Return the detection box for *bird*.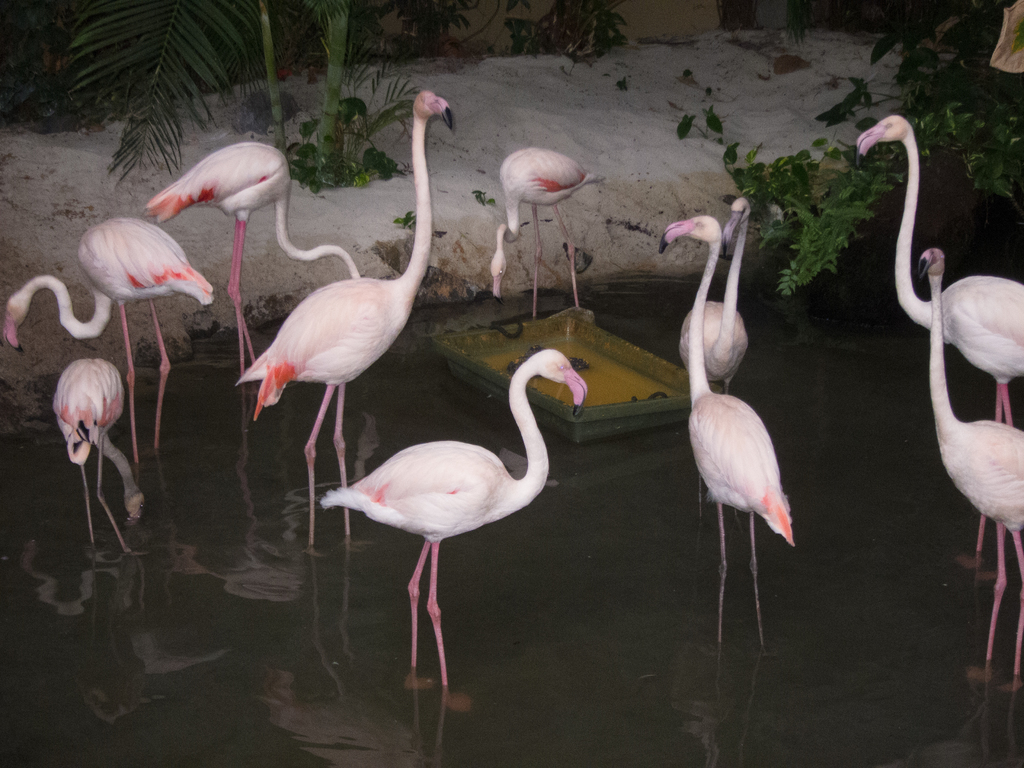
{"x1": 0, "y1": 218, "x2": 216, "y2": 463}.
